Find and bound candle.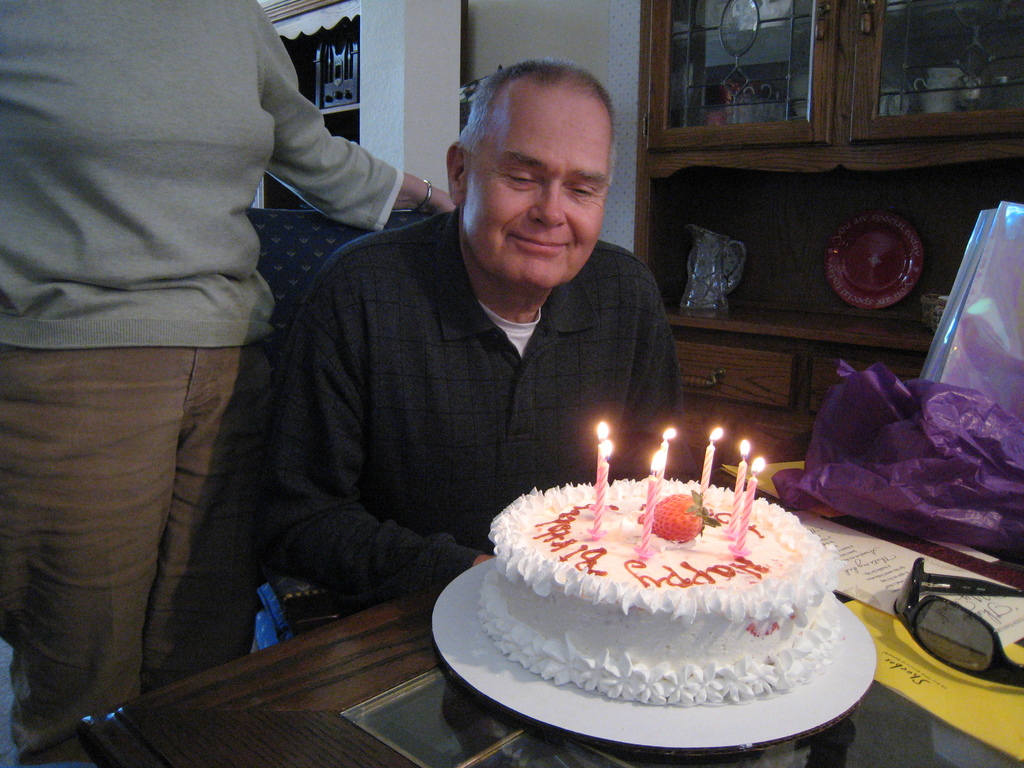
Bound: 593, 422, 612, 508.
